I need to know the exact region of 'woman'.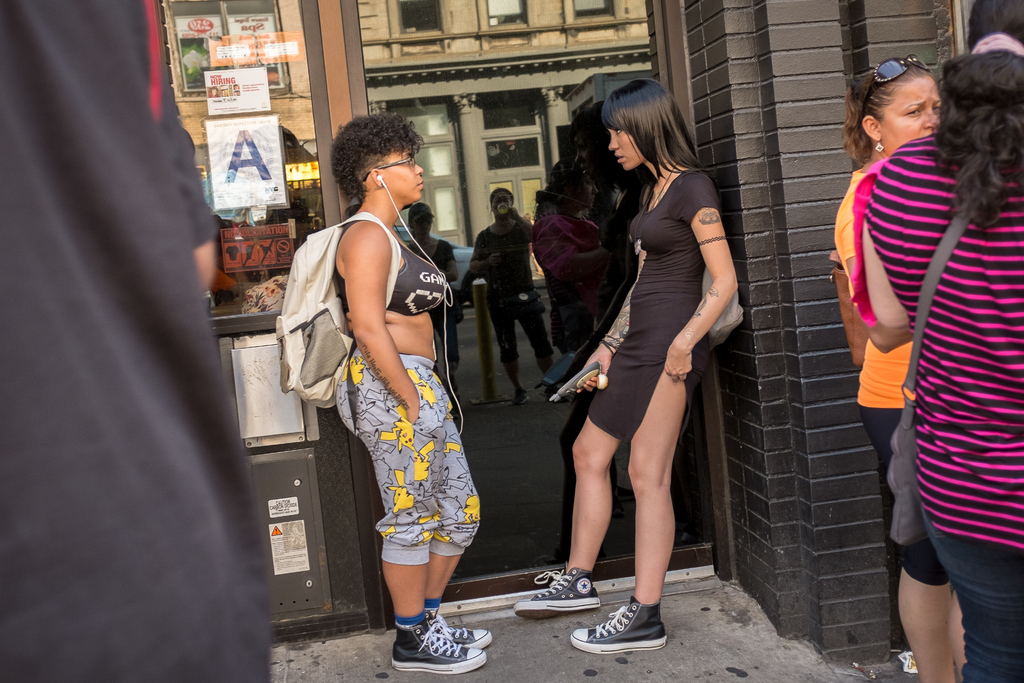
Region: 554, 78, 744, 639.
